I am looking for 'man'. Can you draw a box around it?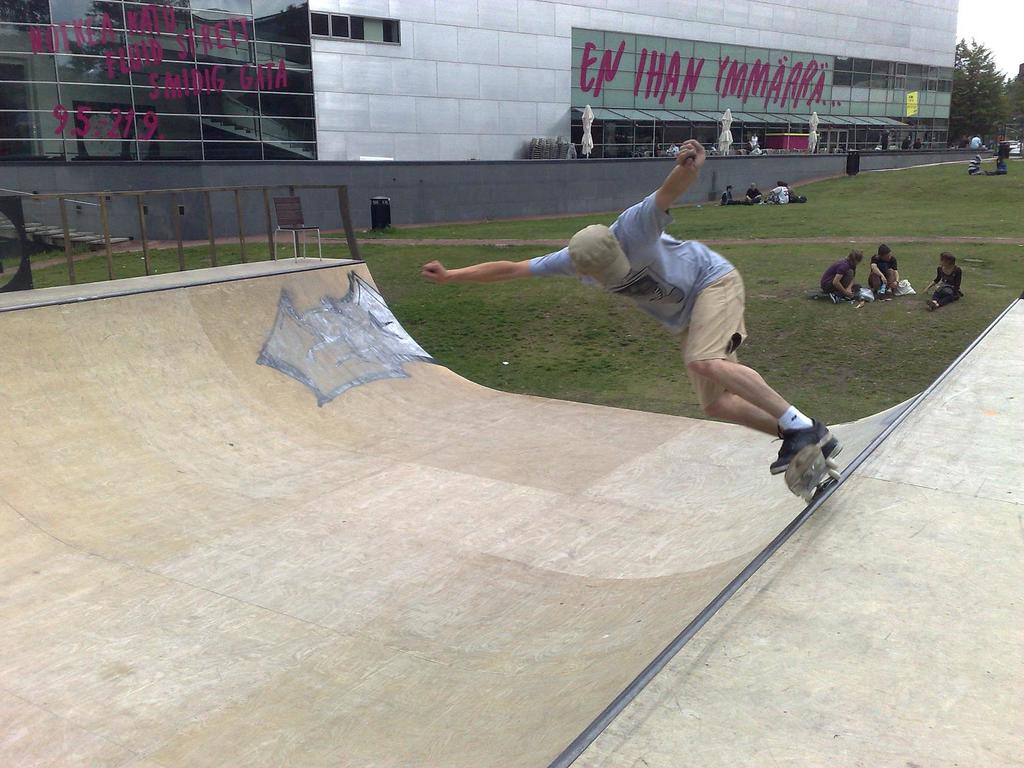
Sure, the bounding box is [968, 154, 985, 177].
